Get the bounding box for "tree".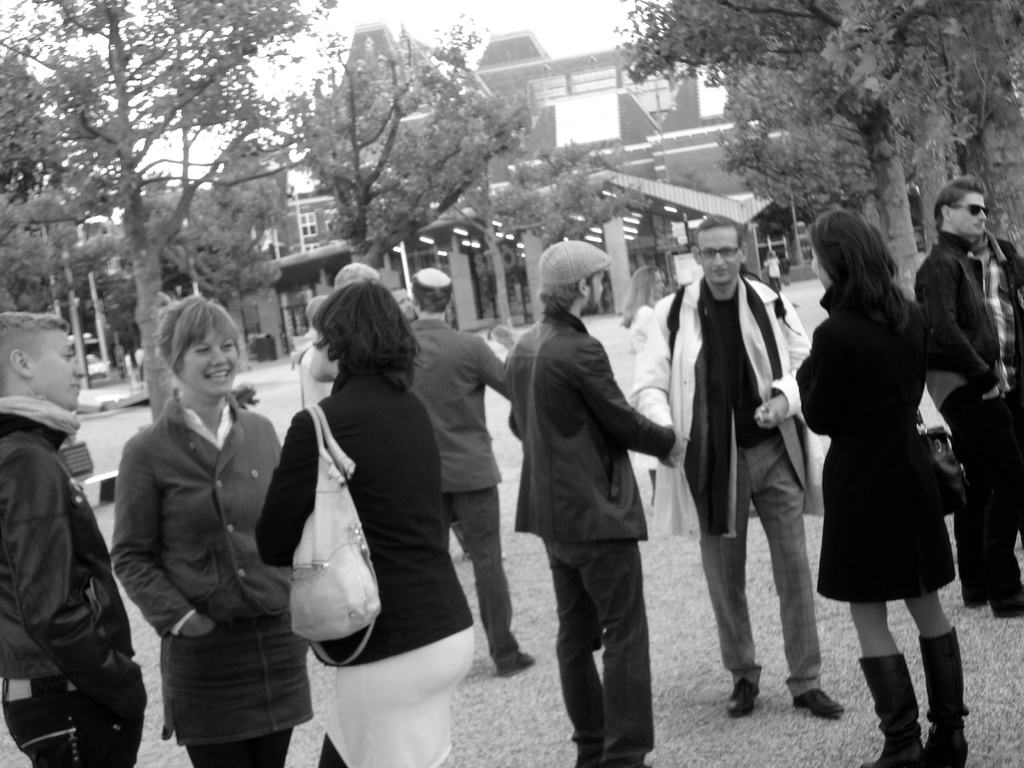
[left=499, top=144, right=640, bottom=337].
